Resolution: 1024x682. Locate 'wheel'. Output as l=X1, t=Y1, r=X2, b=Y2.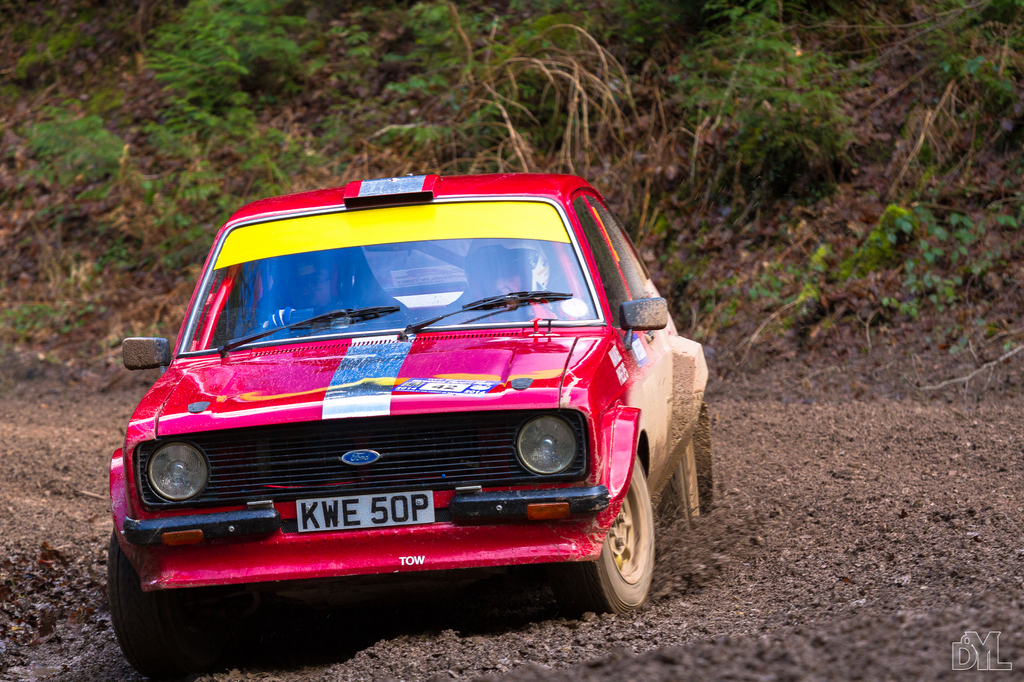
l=671, t=436, r=705, b=524.
